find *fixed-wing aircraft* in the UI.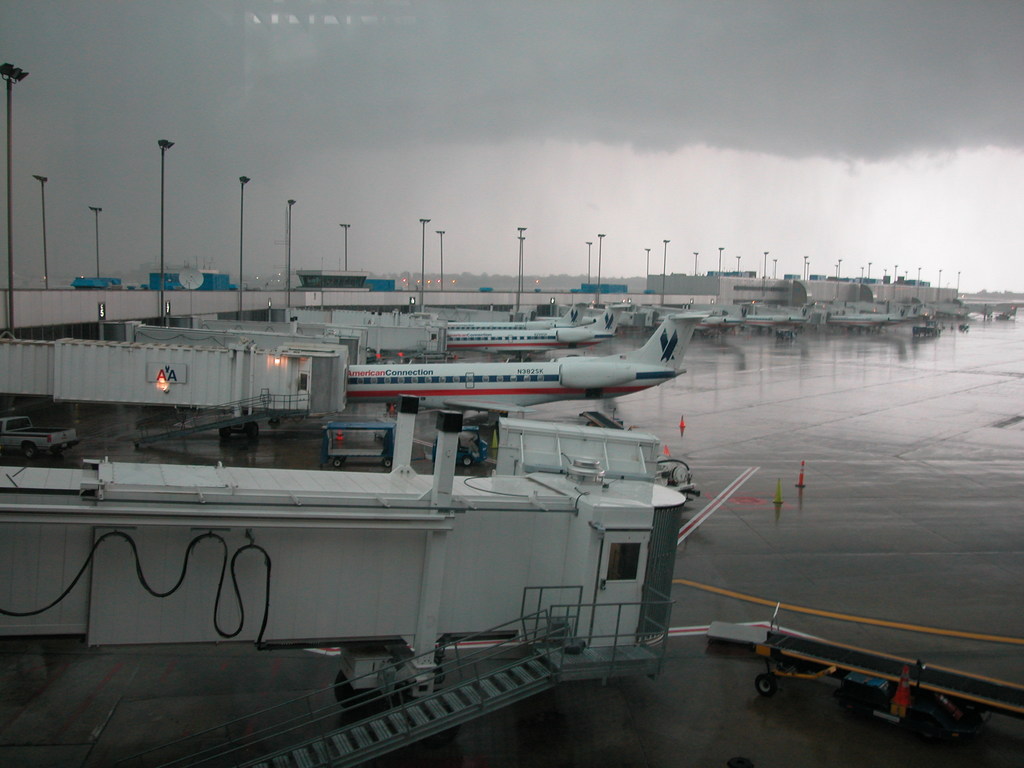
UI element at (x1=444, y1=309, x2=619, y2=360).
